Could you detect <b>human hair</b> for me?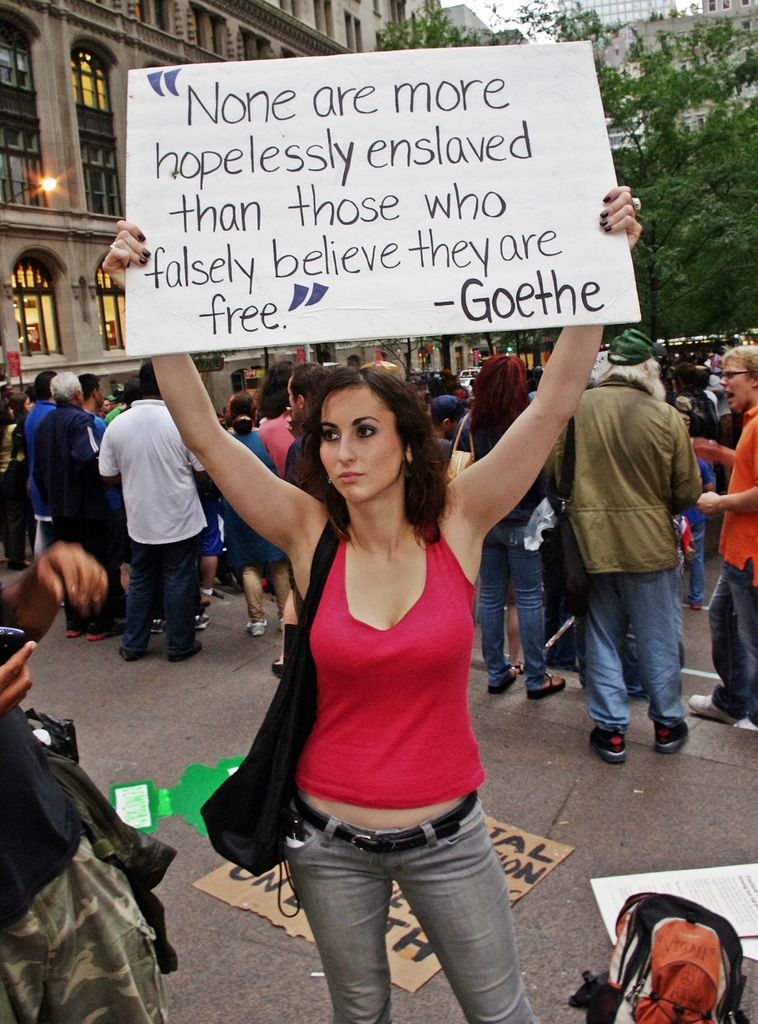
Detection result: detection(716, 342, 757, 389).
